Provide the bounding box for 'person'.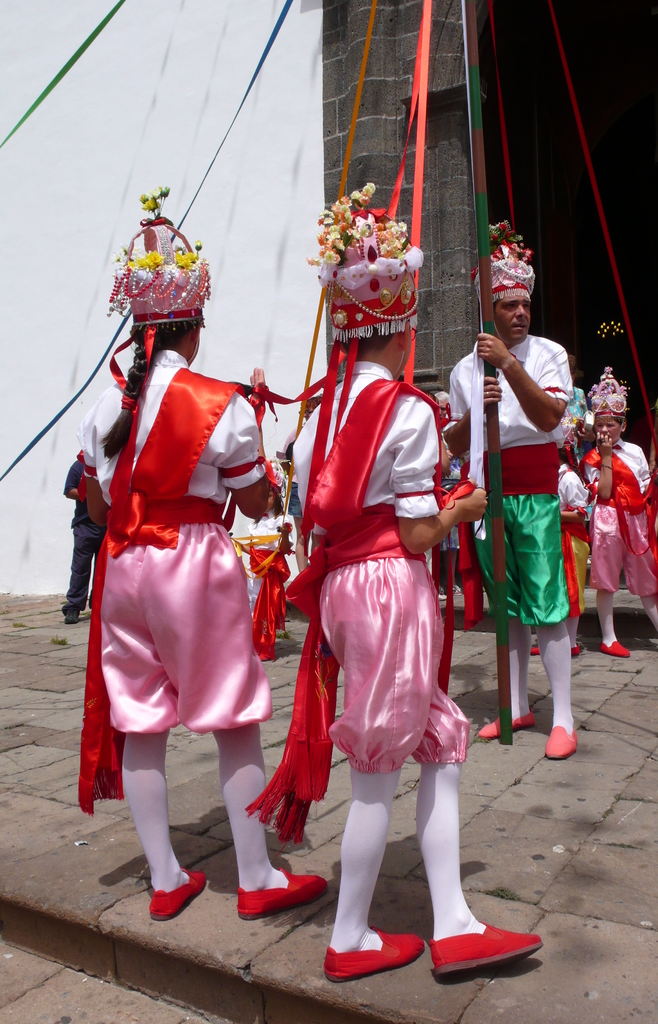
{"x1": 74, "y1": 253, "x2": 325, "y2": 927}.
